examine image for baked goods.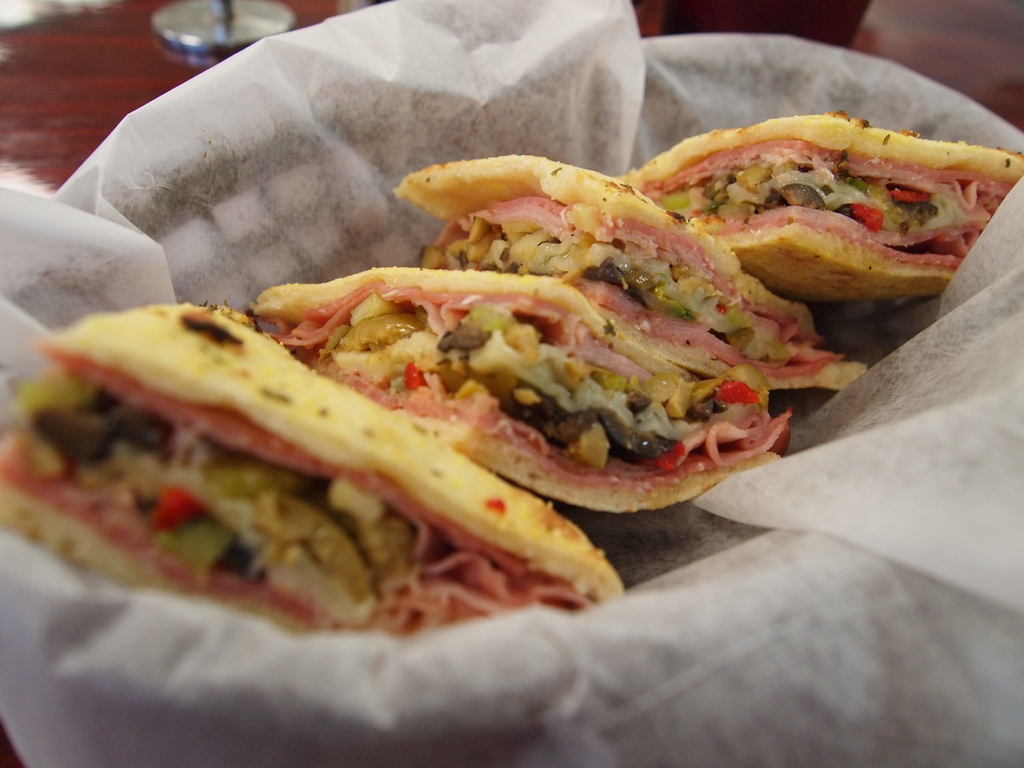
Examination result: (x1=0, y1=292, x2=647, y2=648).
